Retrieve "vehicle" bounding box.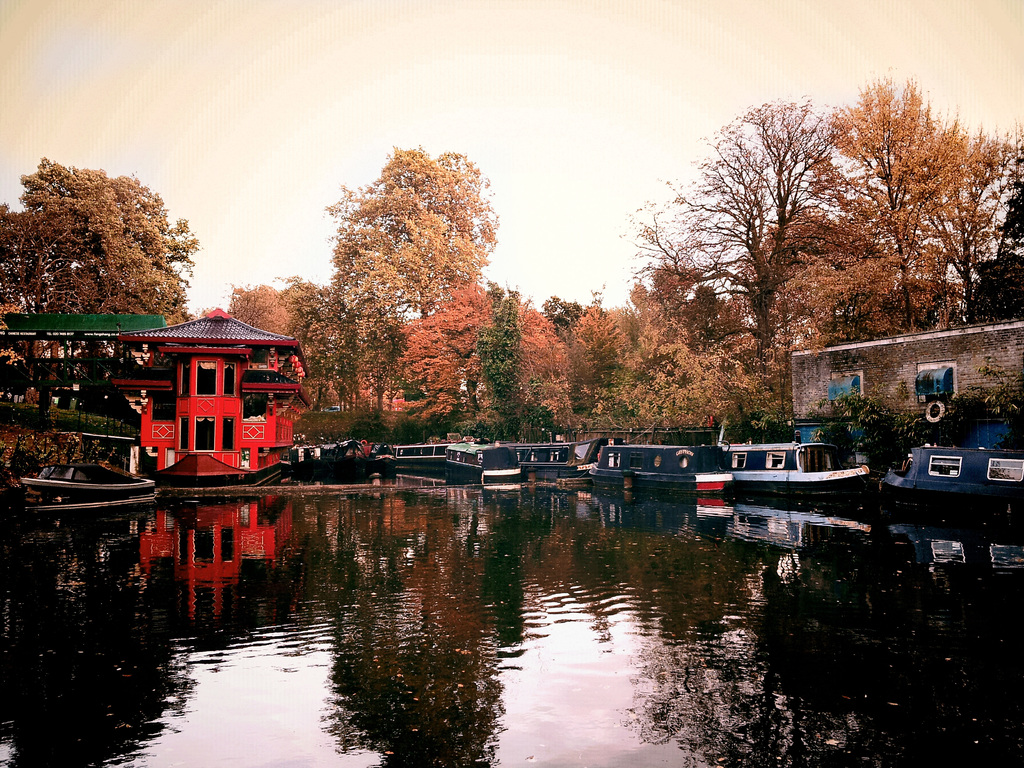
Bounding box: bbox=[872, 443, 1005, 523].
